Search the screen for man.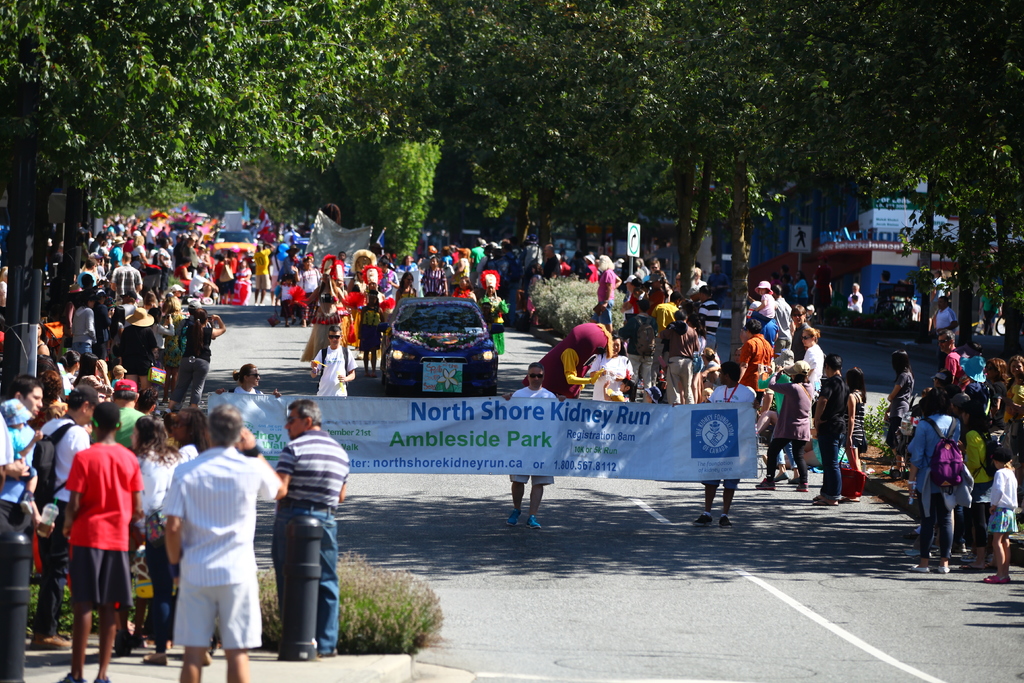
Found at 422,256,446,294.
